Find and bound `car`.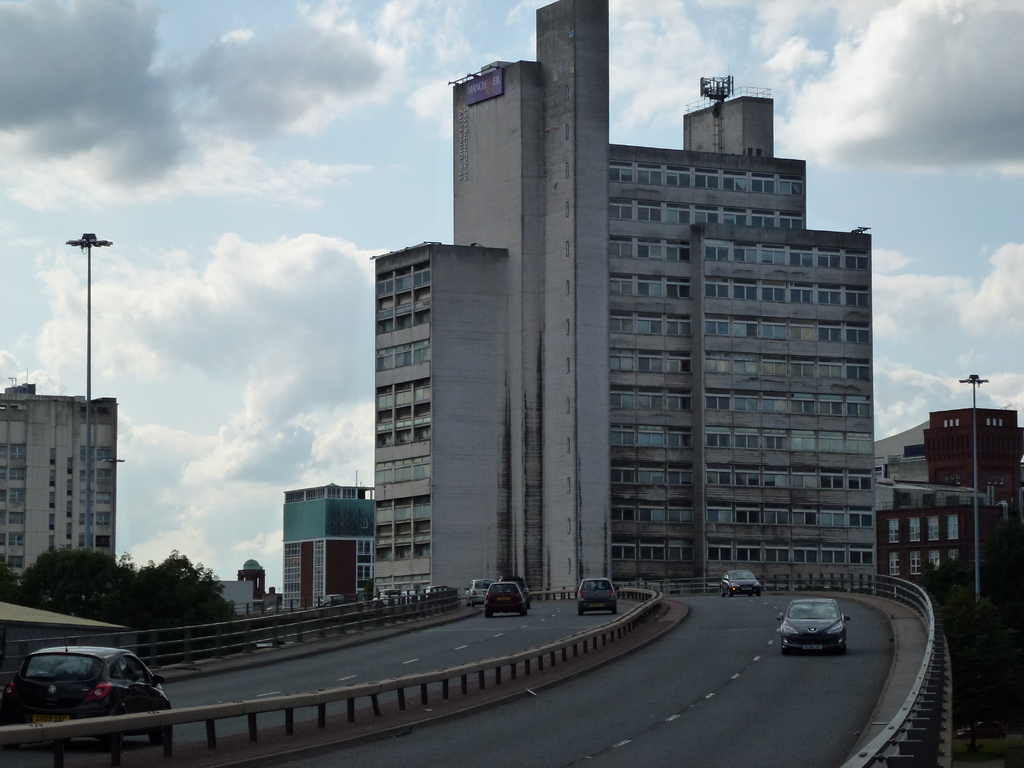
Bound: x1=721, y1=573, x2=762, y2=595.
